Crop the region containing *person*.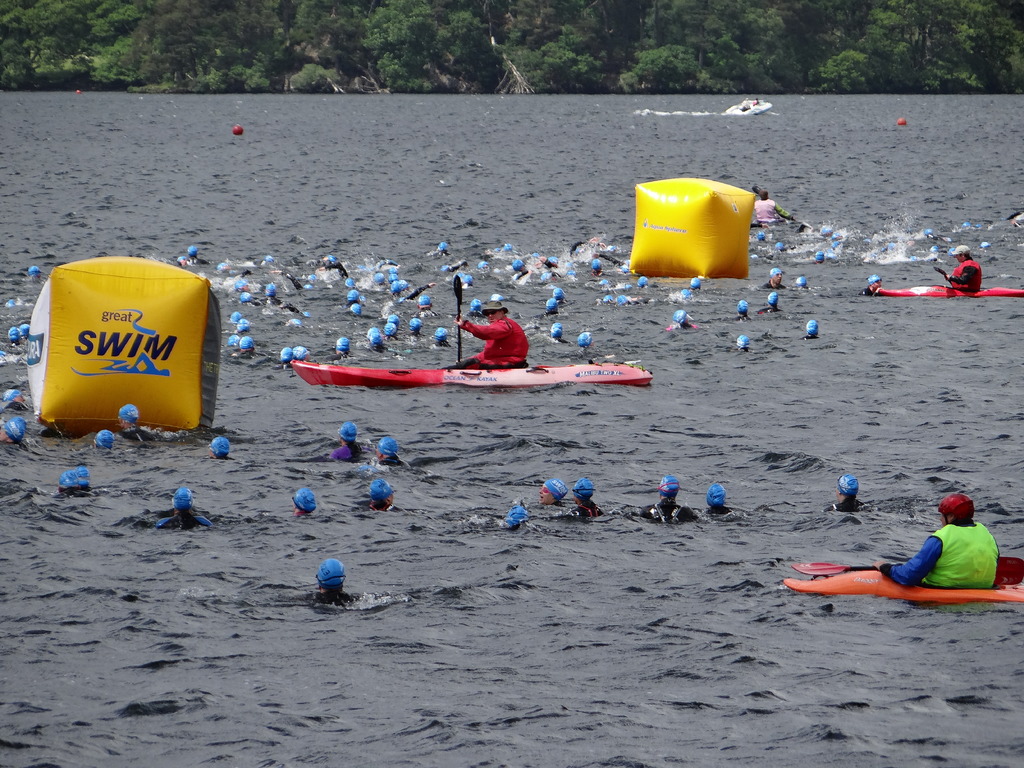
Crop region: 235:282:250:295.
